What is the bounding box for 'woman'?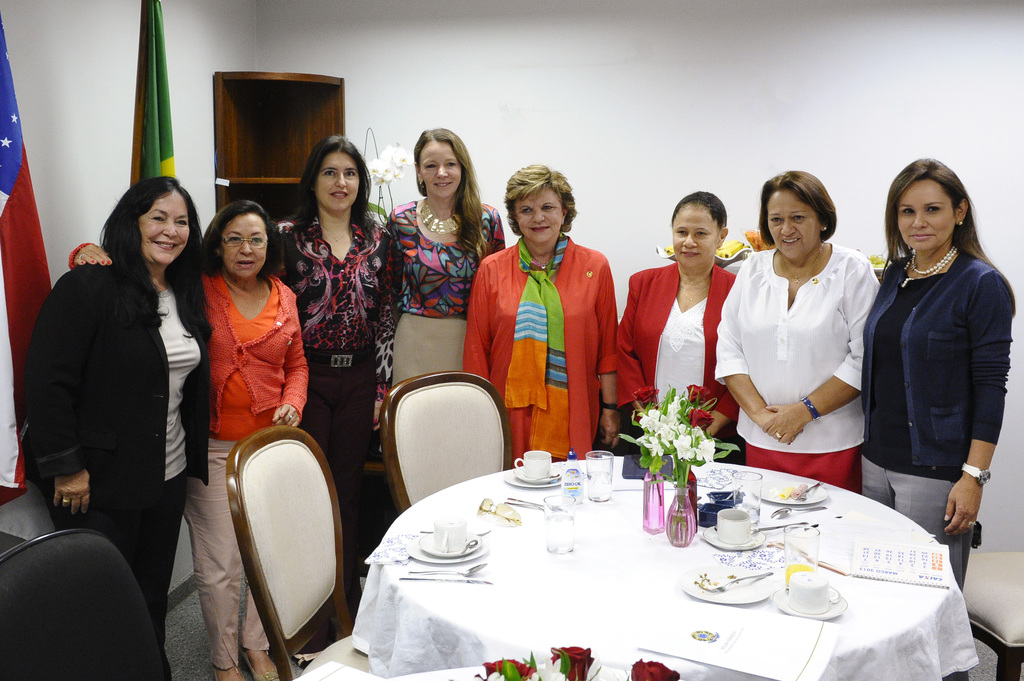
[x1=861, y1=157, x2=1014, y2=680].
